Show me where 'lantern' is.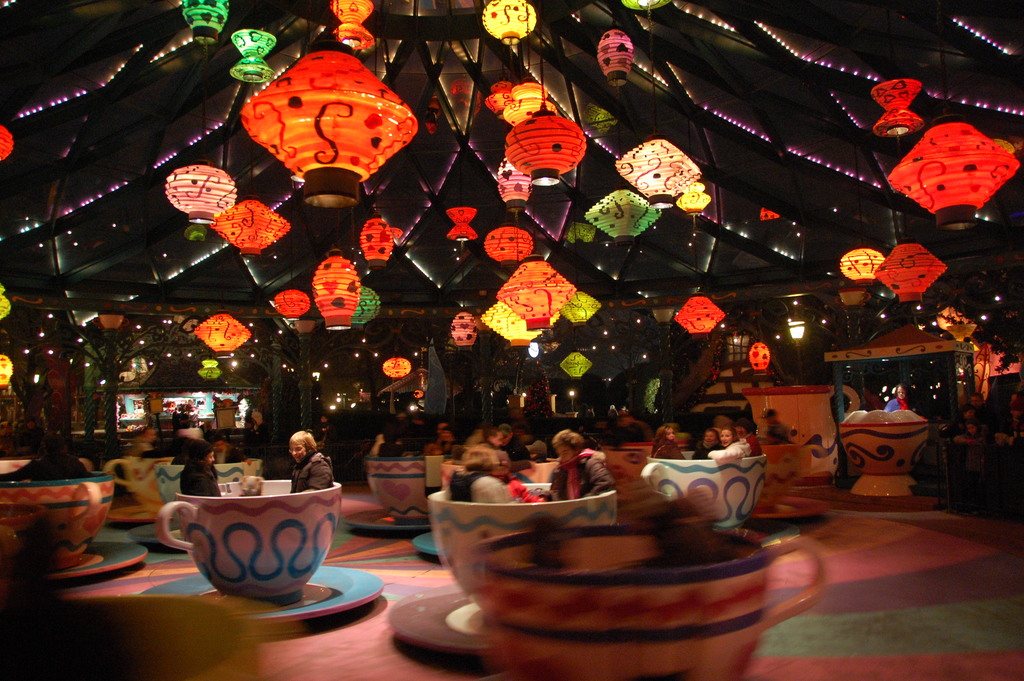
'lantern' is at BBox(558, 350, 591, 379).
